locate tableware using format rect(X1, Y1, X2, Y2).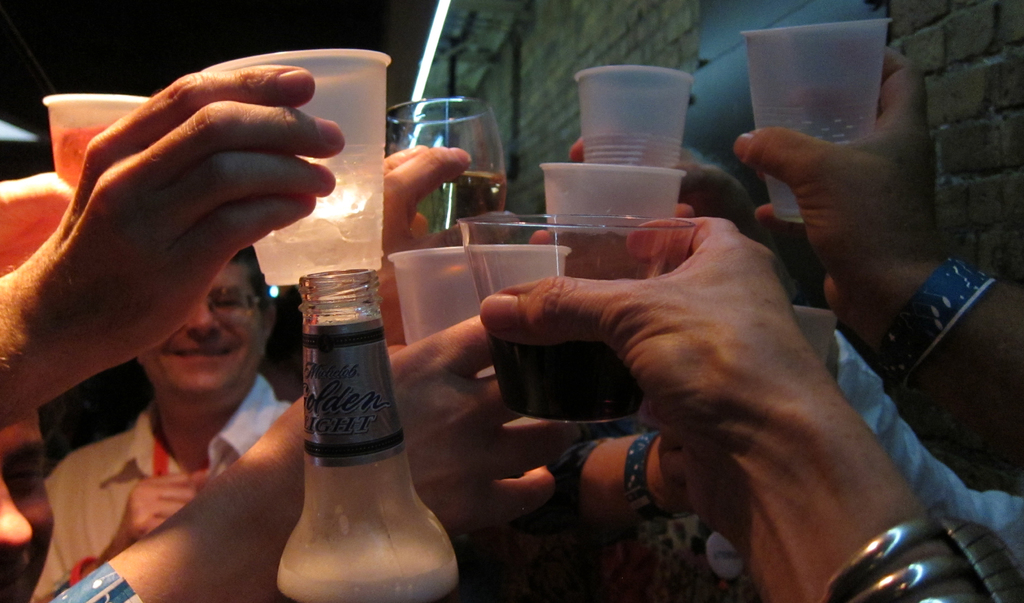
rect(740, 15, 892, 222).
